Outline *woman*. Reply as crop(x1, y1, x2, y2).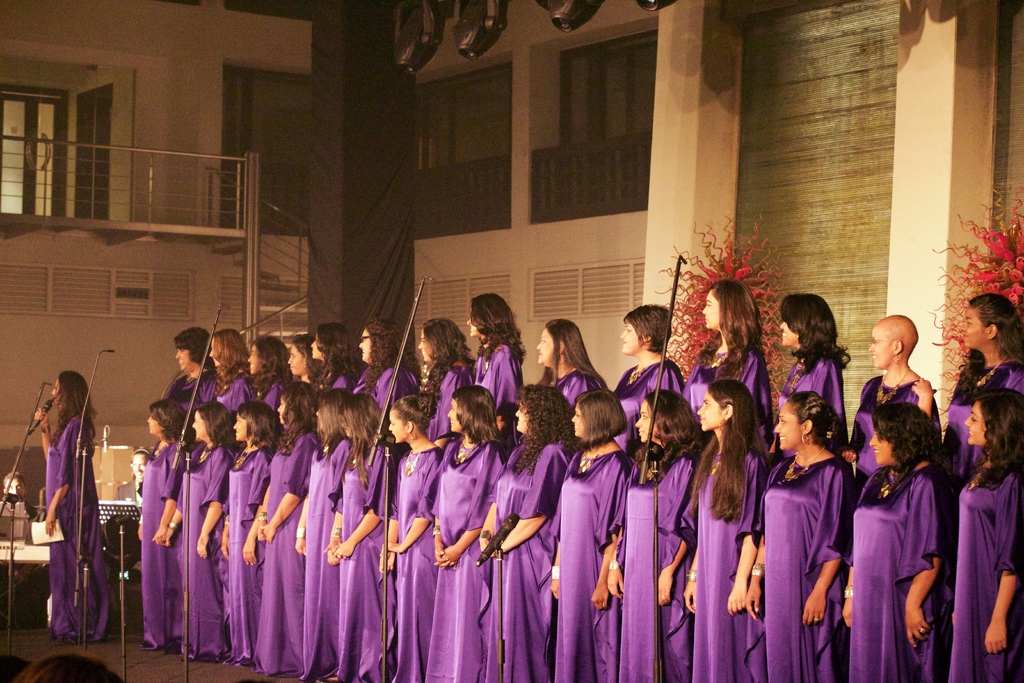
crop(136, 395, 193, 652).
